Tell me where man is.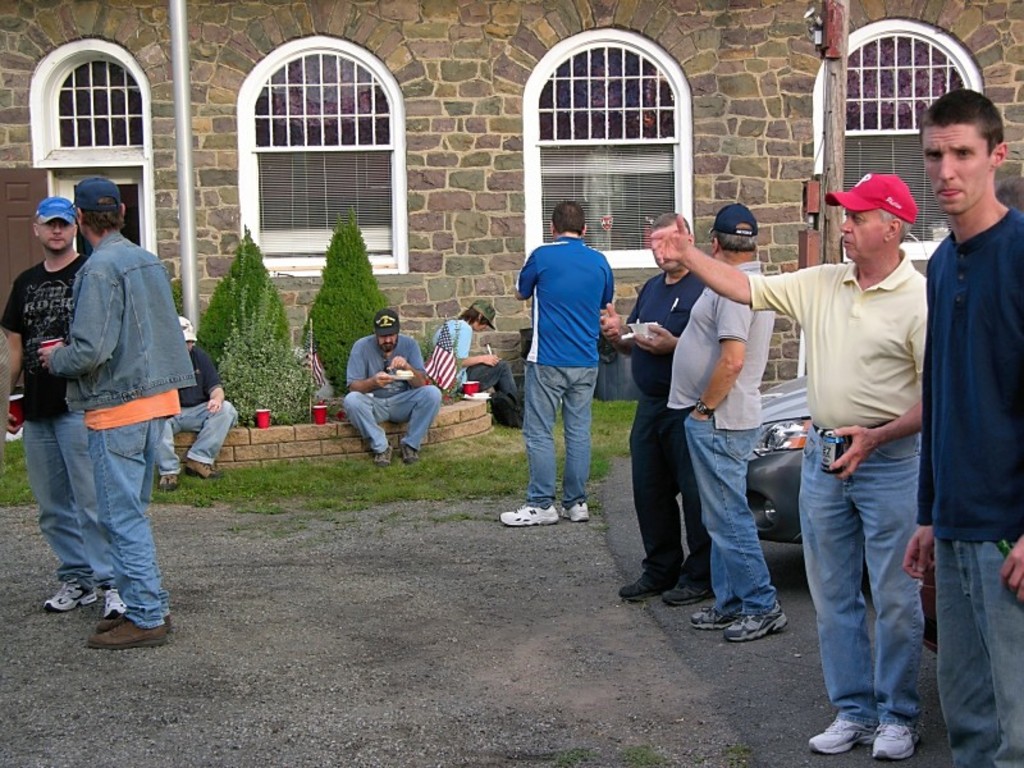
man is at pyautogui.locateOnScreen(666, 200, 781, 643).
